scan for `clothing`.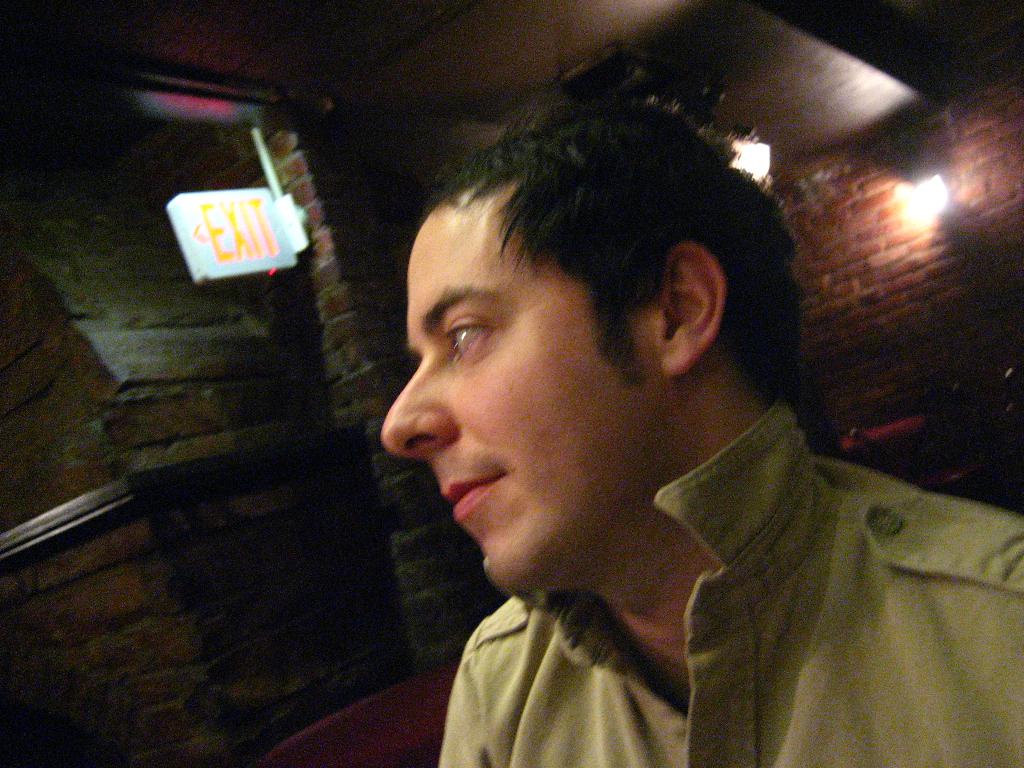
Scan result: (x1=433, y1=397, x2=1023, y2=767).
